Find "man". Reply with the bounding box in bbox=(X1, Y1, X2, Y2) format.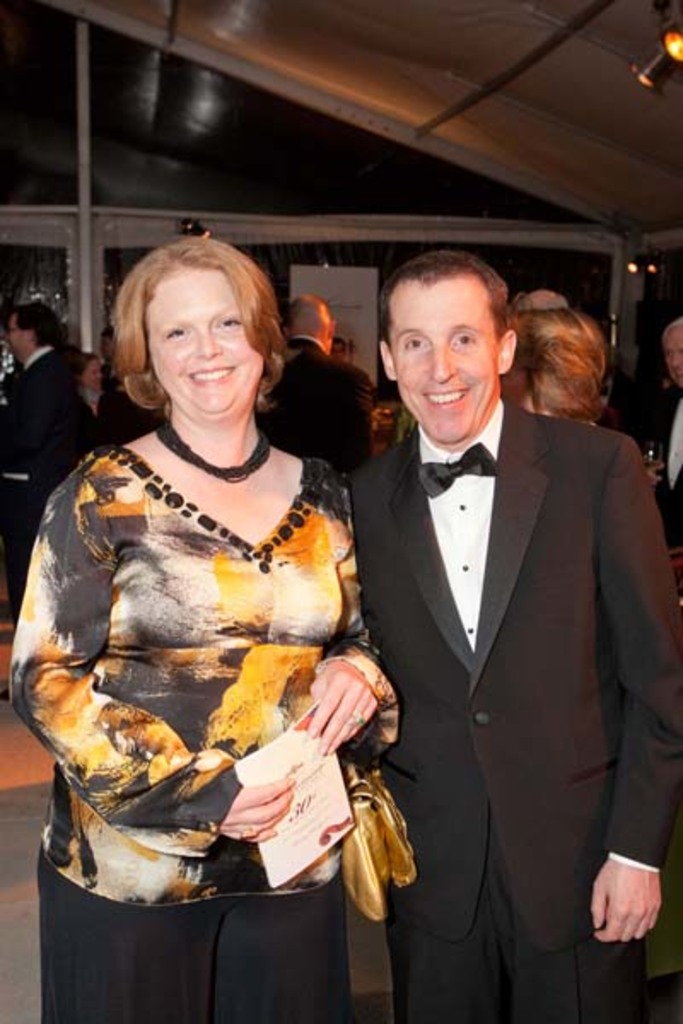
bbox=(246, 290, 384, 490).
